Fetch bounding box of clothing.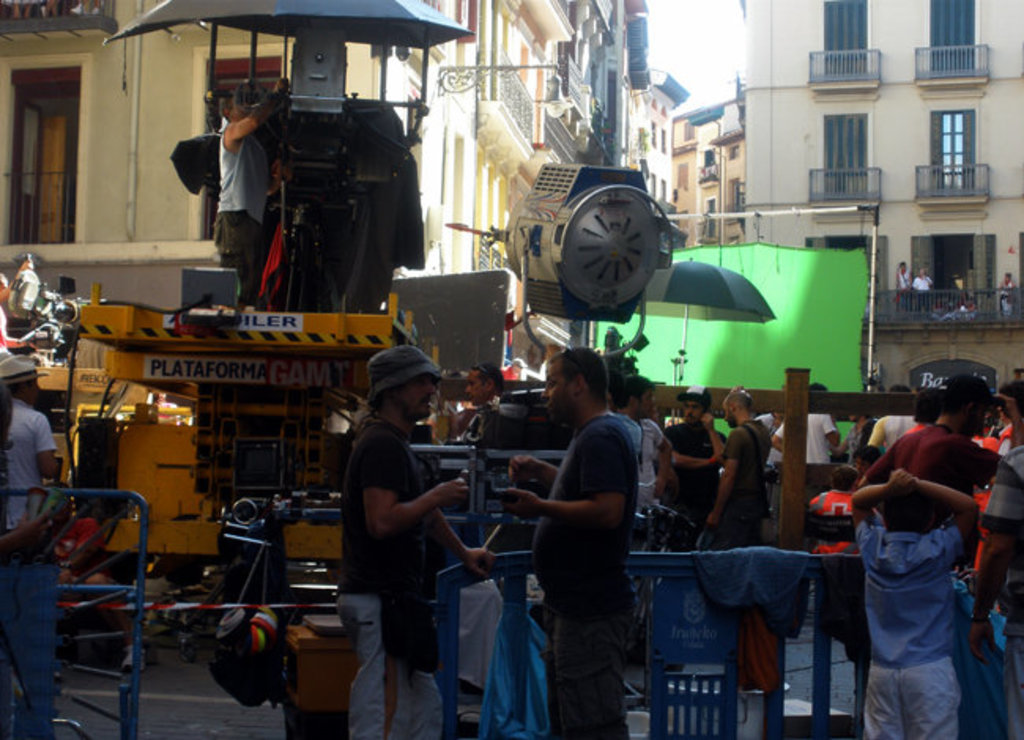
Bbox: region(221, 123, 274, 310).
